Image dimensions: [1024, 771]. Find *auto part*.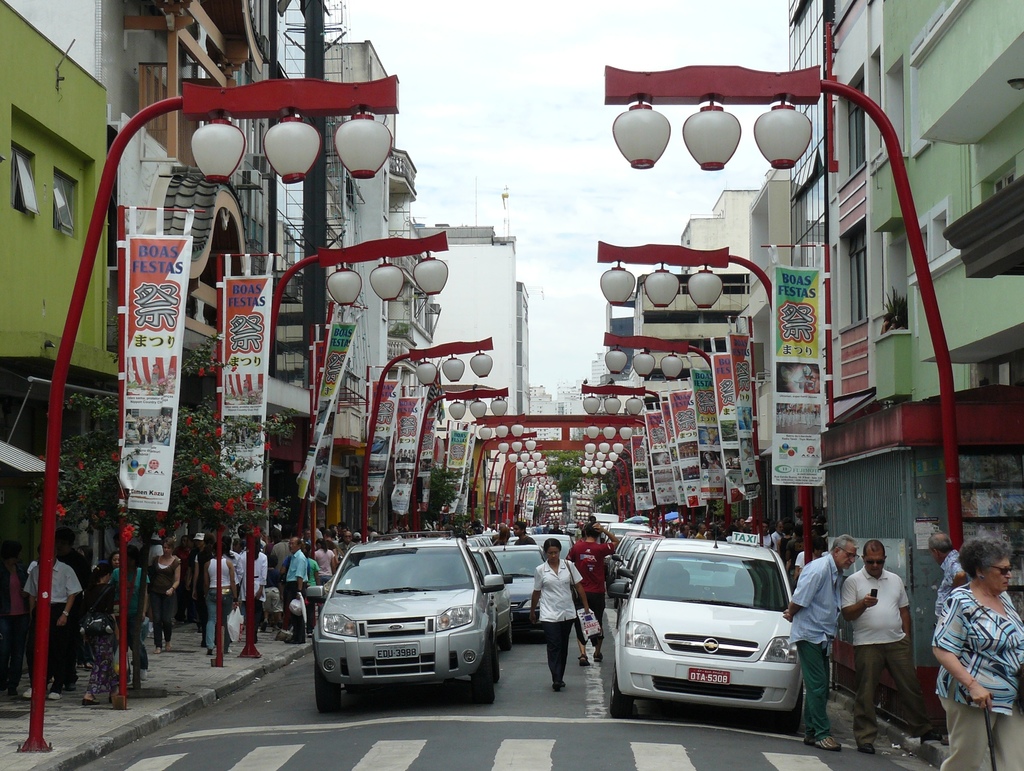
491, 545, 553, 600.
